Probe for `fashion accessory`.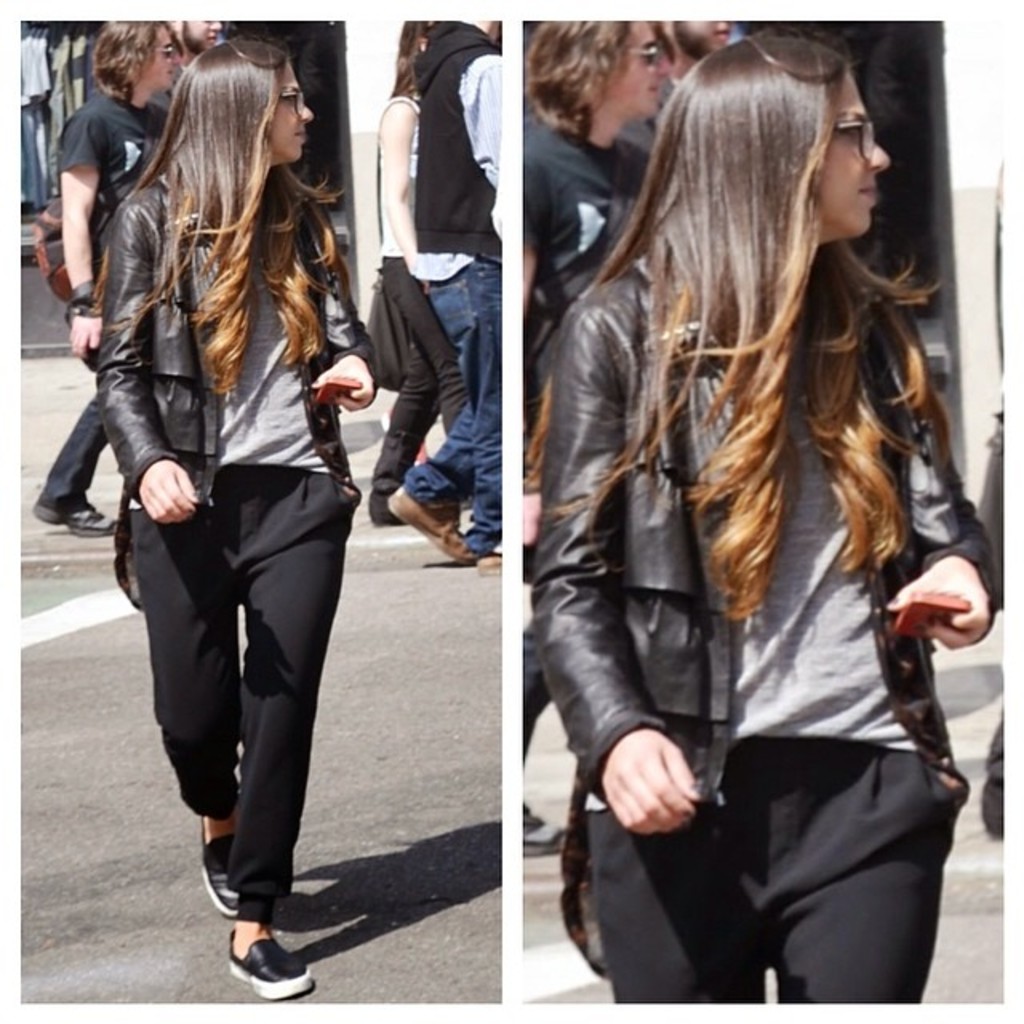
Probe result: 200, 810, 243, 912.
